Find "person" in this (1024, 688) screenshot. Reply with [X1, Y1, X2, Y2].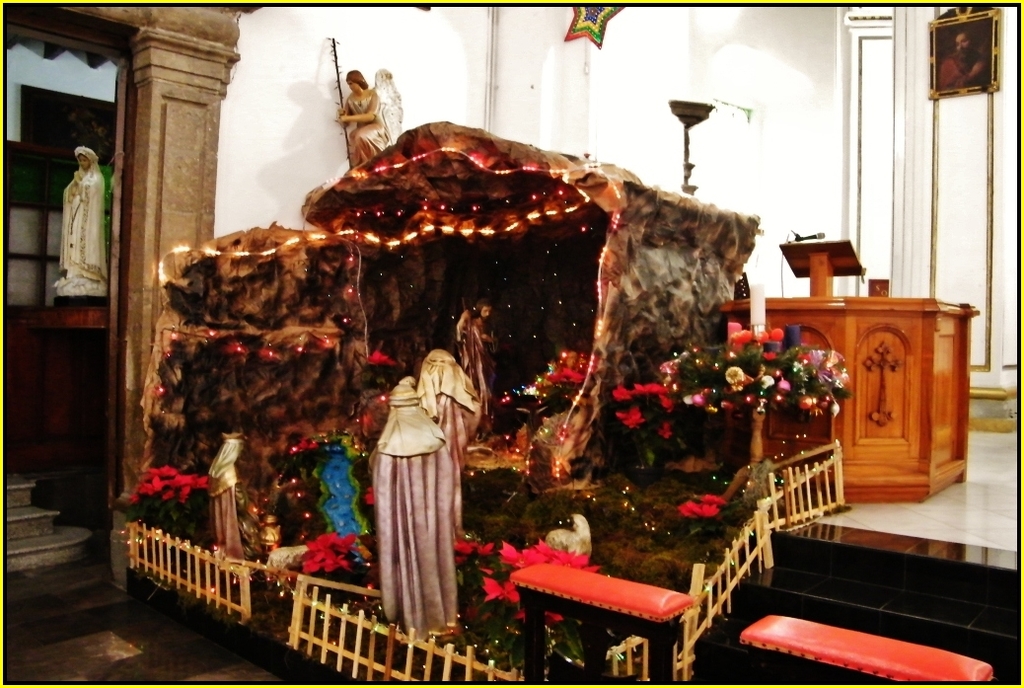
[338, 70, 389, 168].
